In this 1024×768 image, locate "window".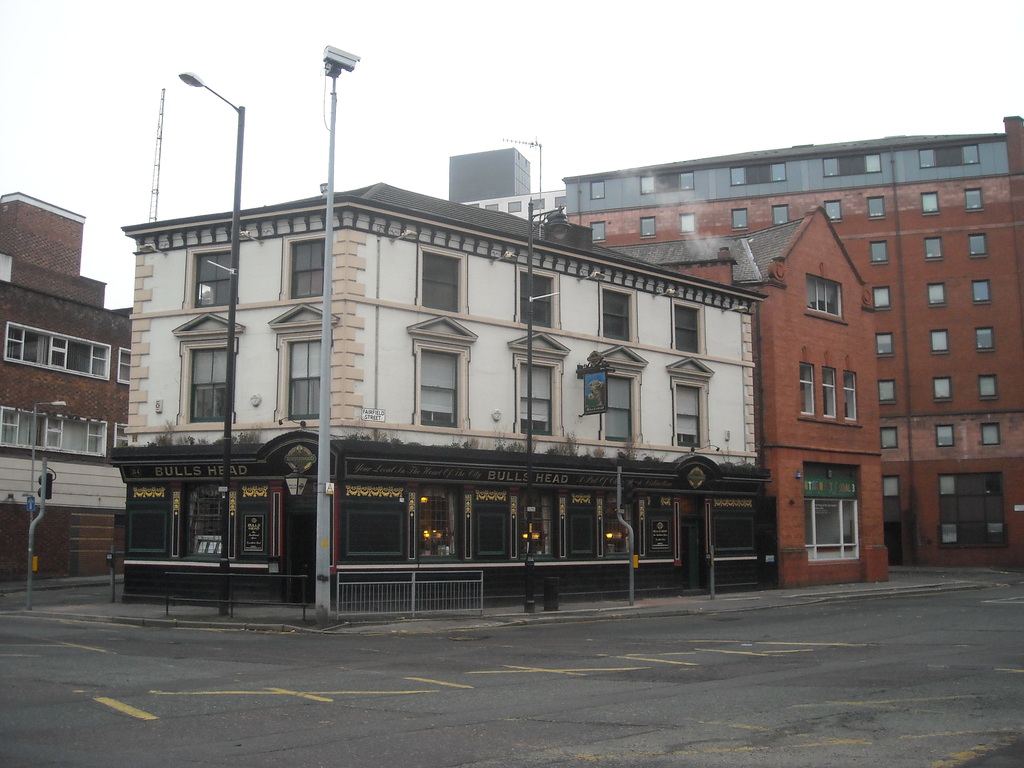
Bounding box: bbox=(935, 420, 953, 450).
